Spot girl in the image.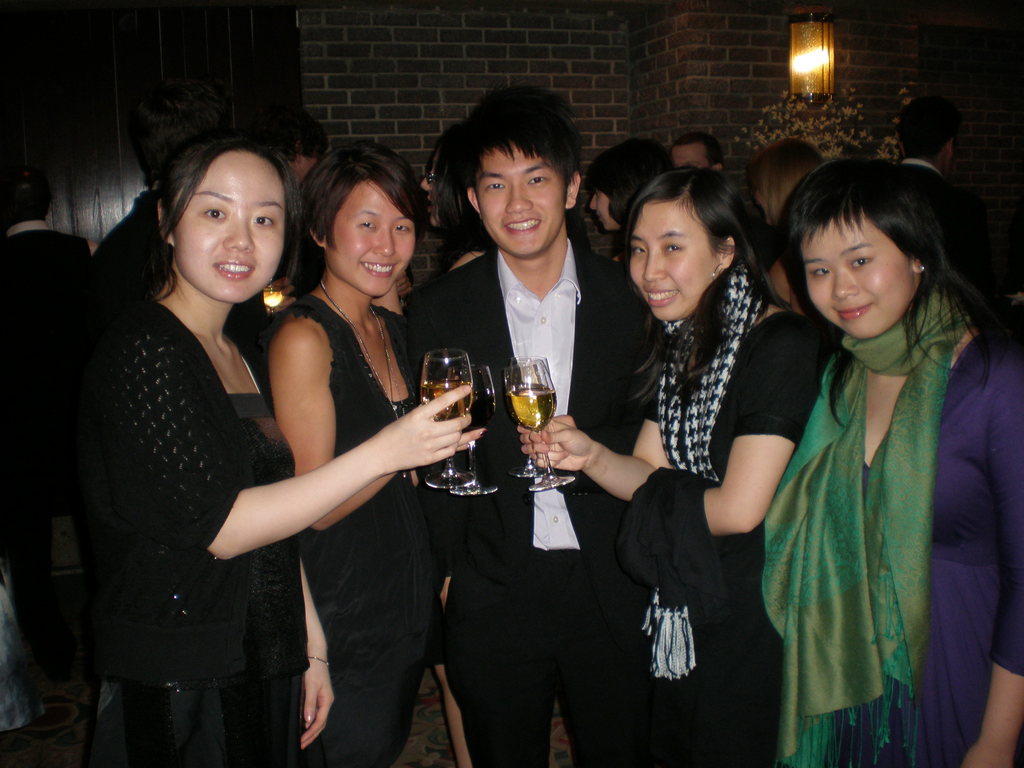
girl found at bbox=(60, 134, 475, 767).
